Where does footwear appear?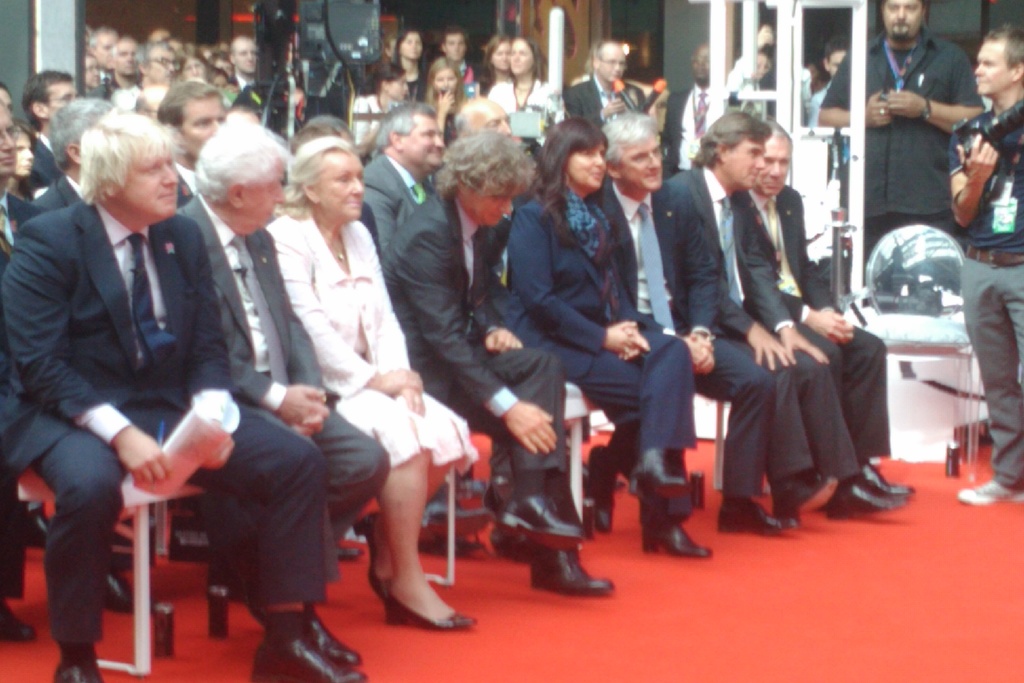
Appears at crop(502, 493, 594, 541).
